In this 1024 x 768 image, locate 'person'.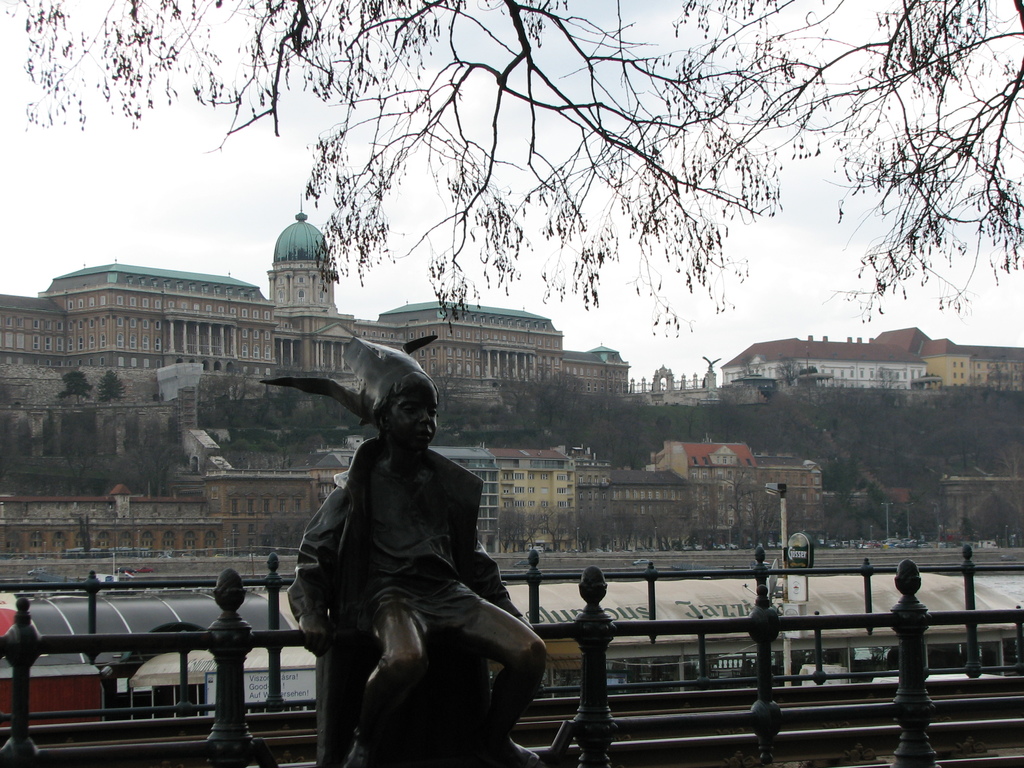
Bounding box: [x1=284, y1=372, x2=549, y2=767].
